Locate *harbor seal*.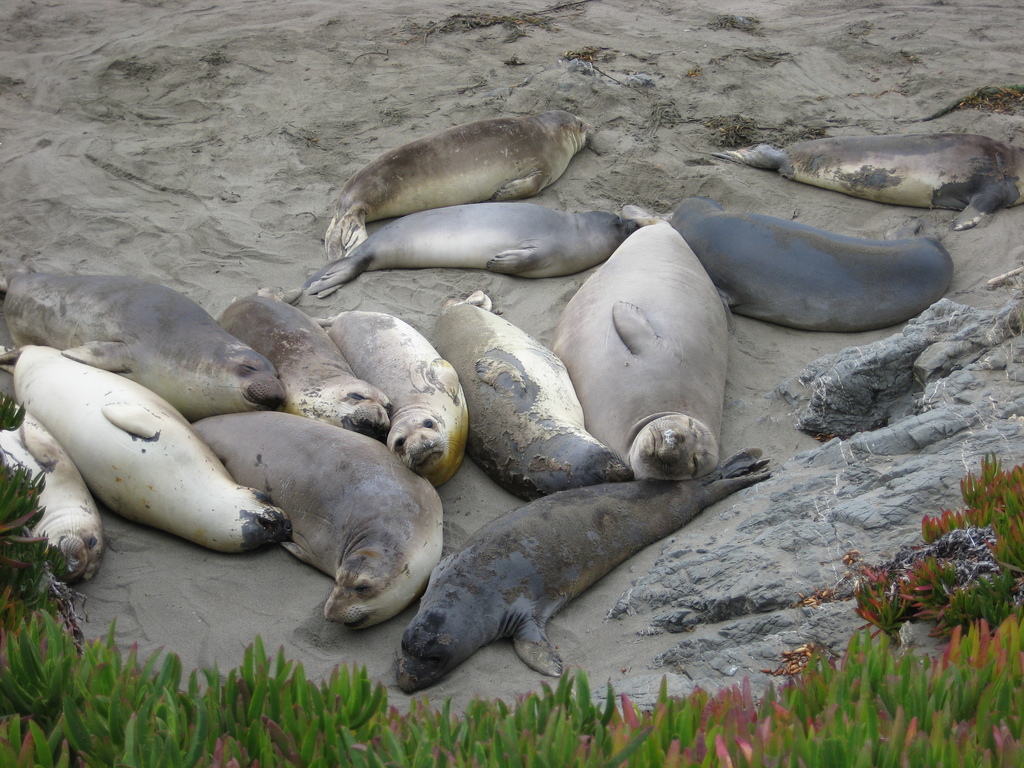
Bounding box: [x1=301, y1=203, x2=637, y2=296].
